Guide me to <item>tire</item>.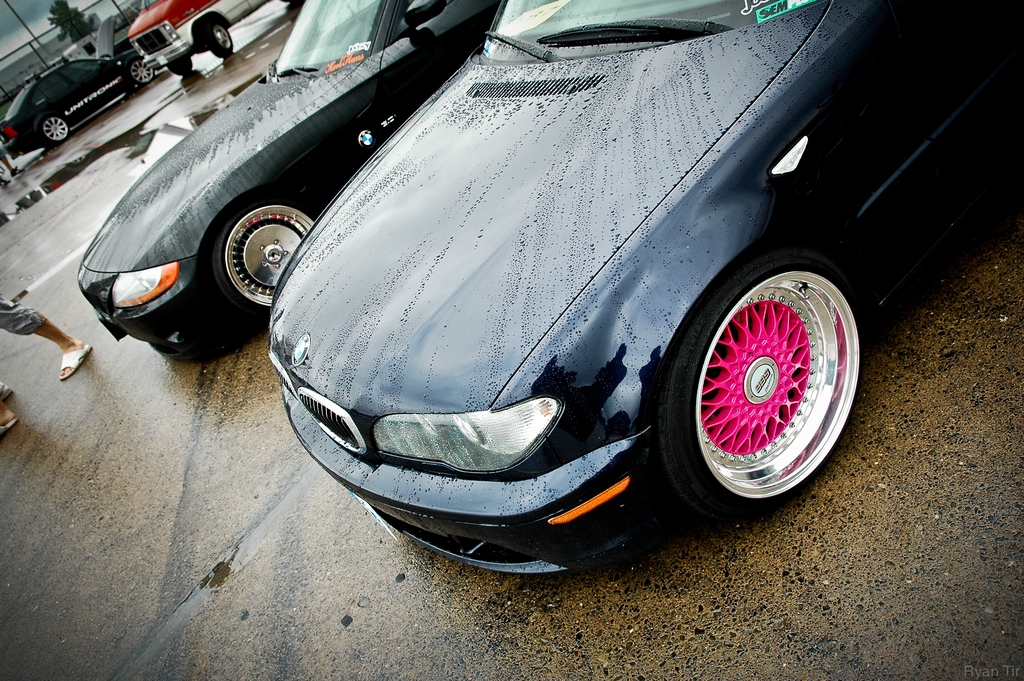
Guidance: [x1=132, y1=63, x2=154, y2=85].
